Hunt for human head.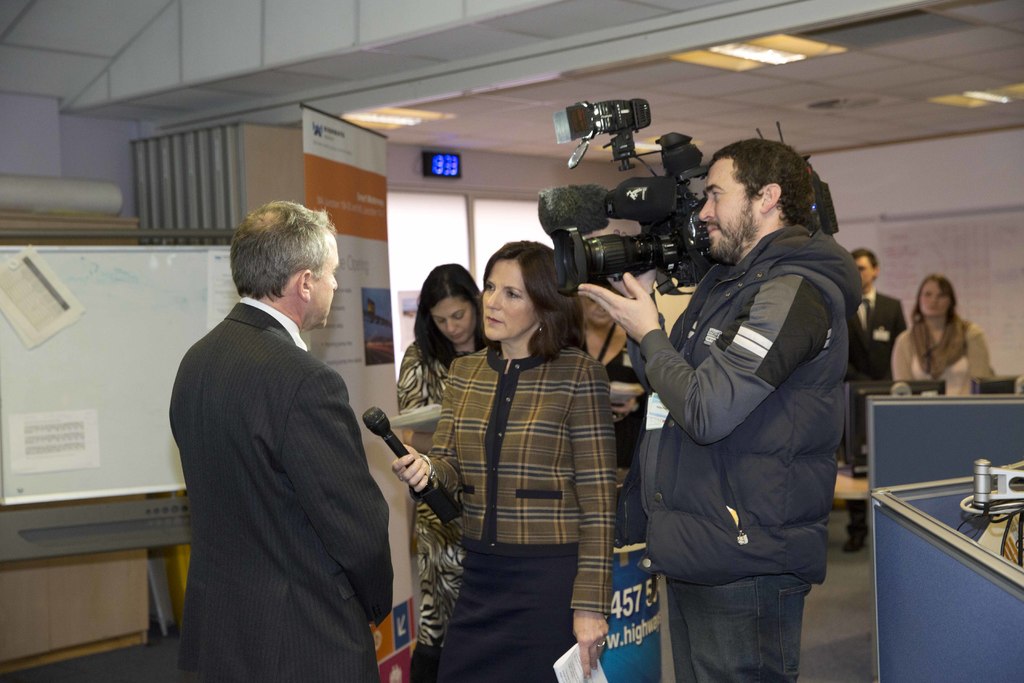
Hunted down at <region>479, 231, 561, 347</region>.
